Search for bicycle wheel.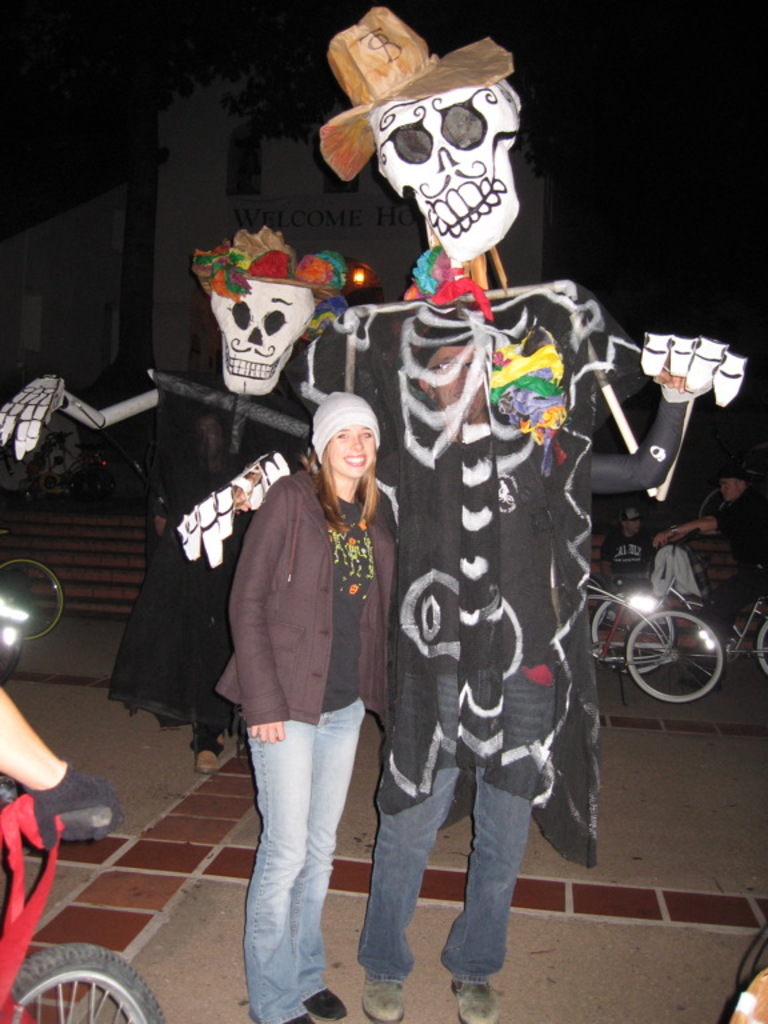
Found at [left=0, top=943, right=164, bottom=1023].
